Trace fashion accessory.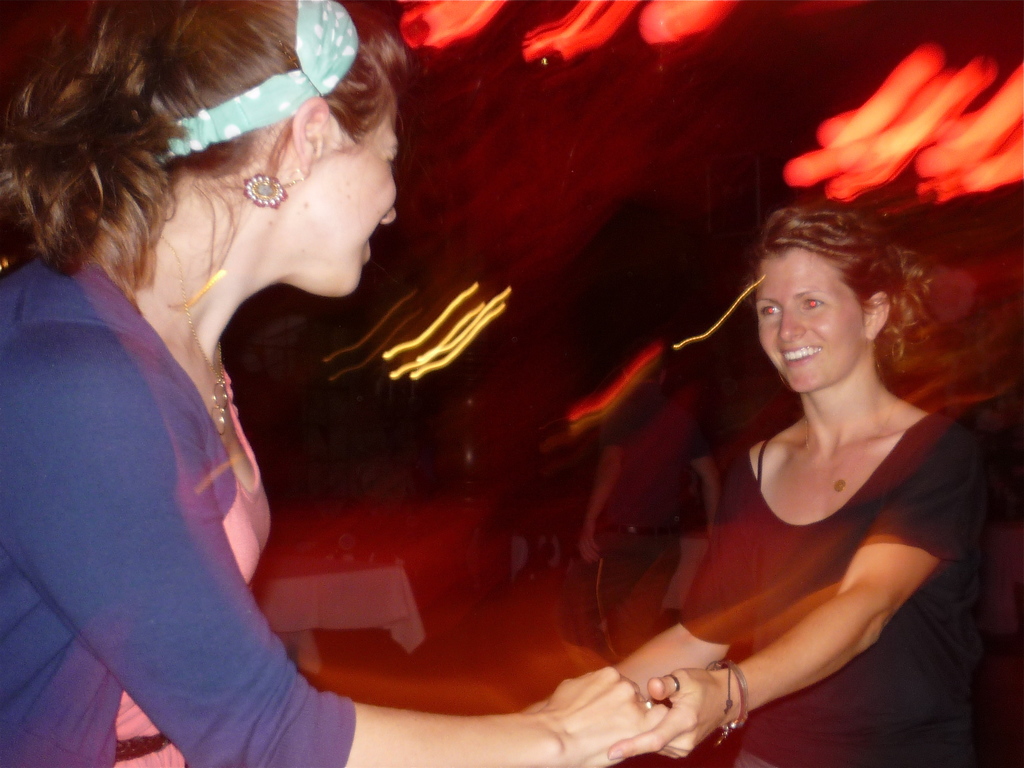
Traced to [left=243, top=168, right=316, bottom=207].
